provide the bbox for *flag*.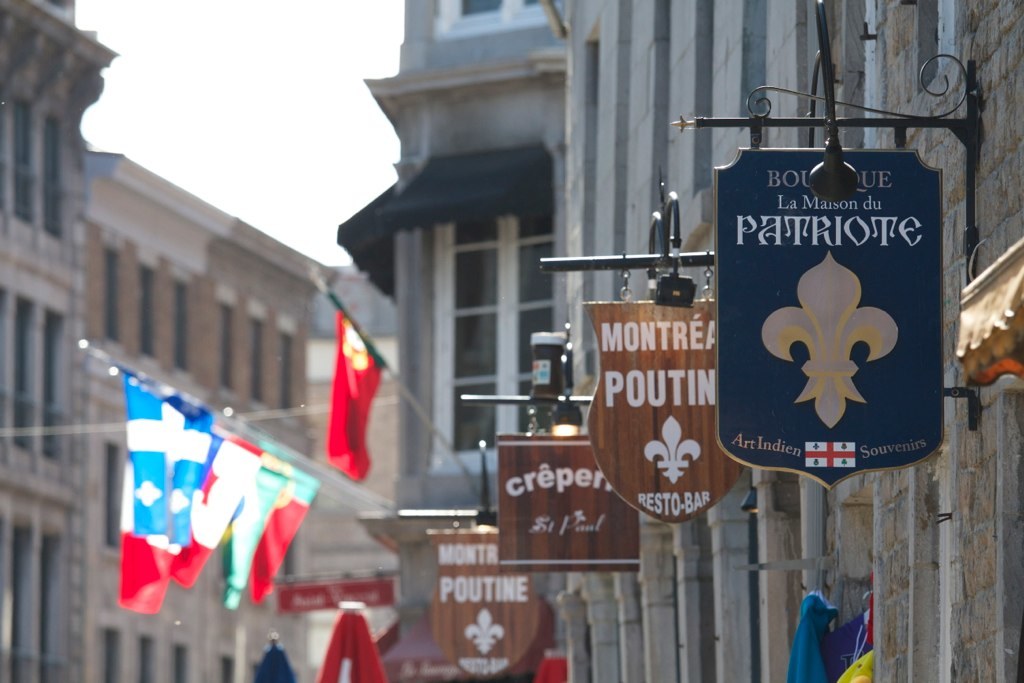
(120,370,220,619).
